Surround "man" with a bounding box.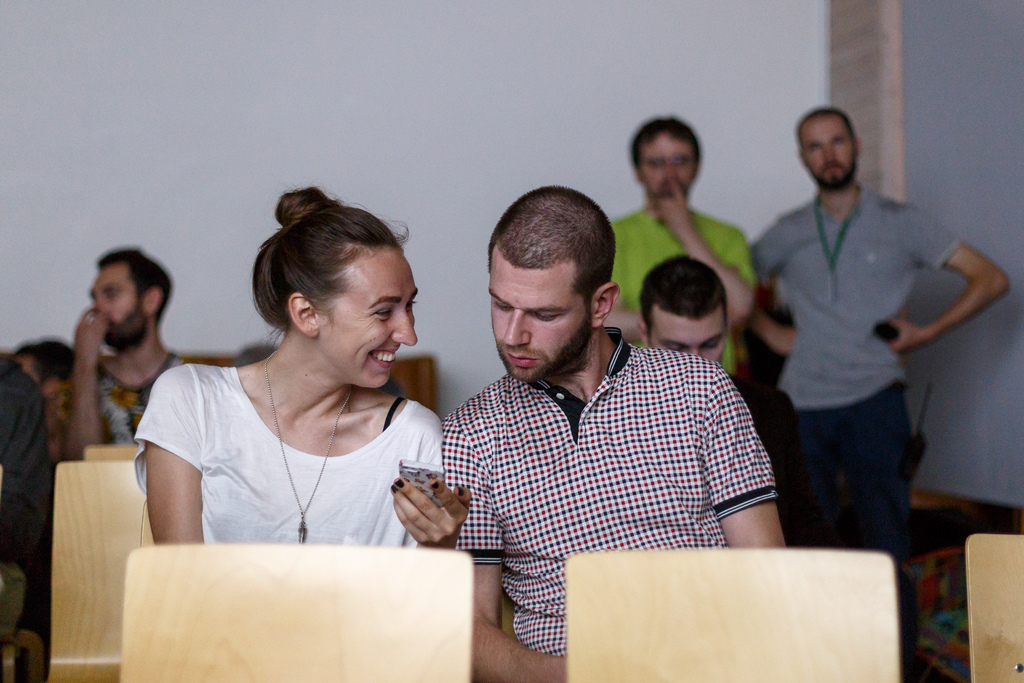
bbox=[634, 255, 725, 371].
